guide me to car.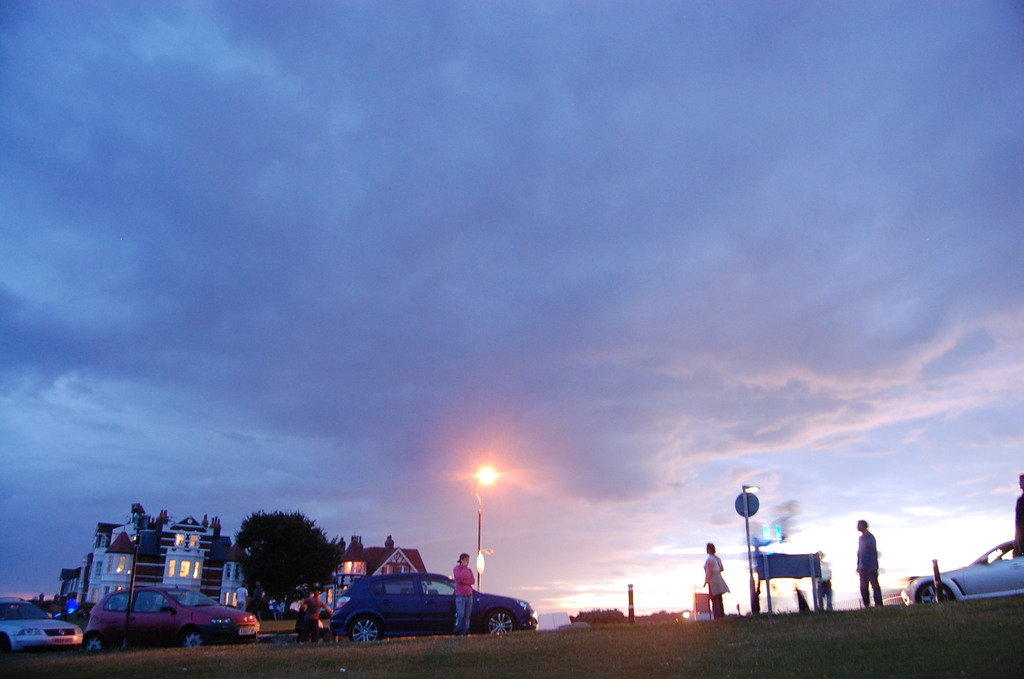
Guidance: <region>913, 537, 1023, 601</region>.
